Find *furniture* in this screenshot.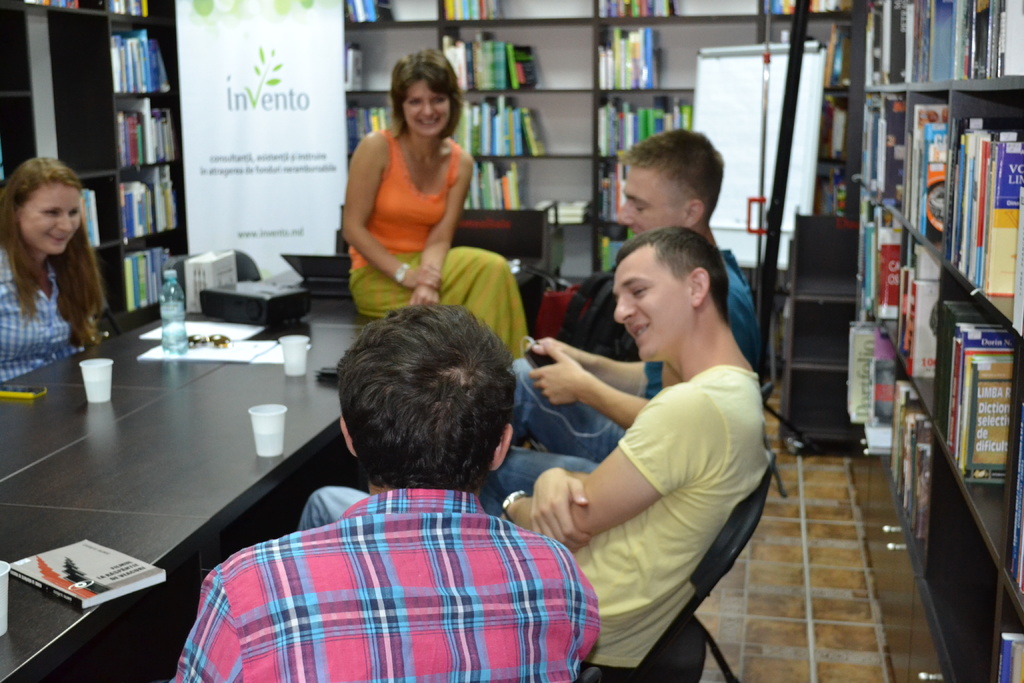
The bounding box for *furniture* is 0/0/190/335.
